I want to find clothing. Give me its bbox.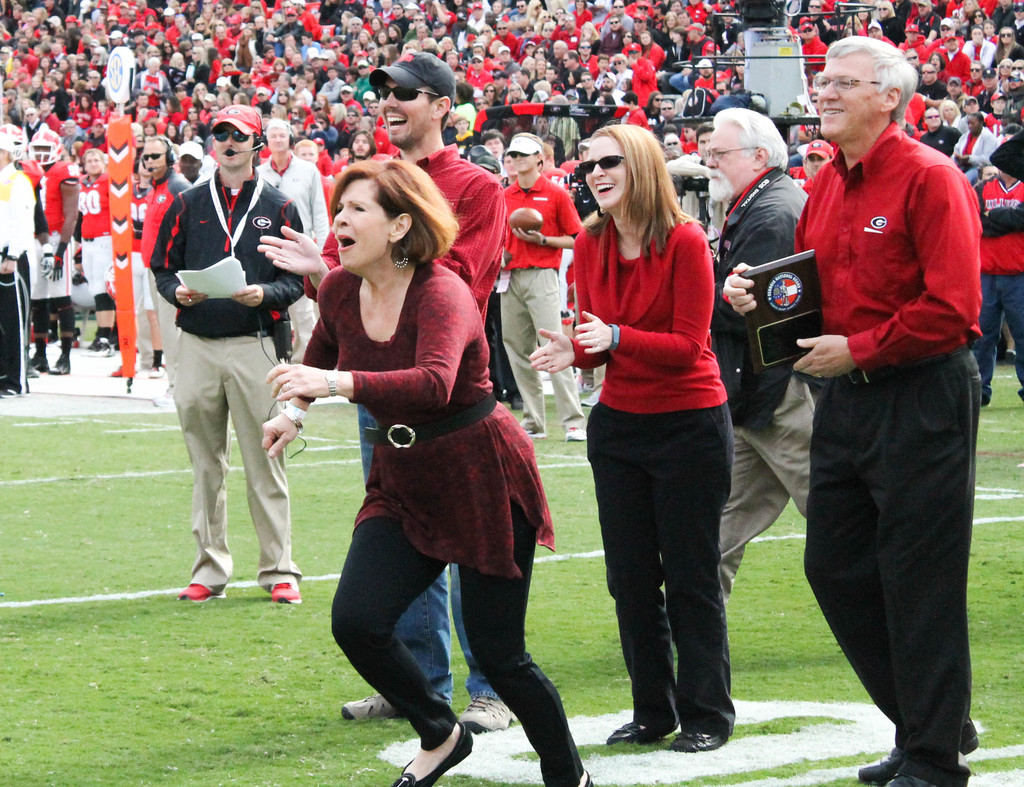
box=[61, 337, 72, 356].
